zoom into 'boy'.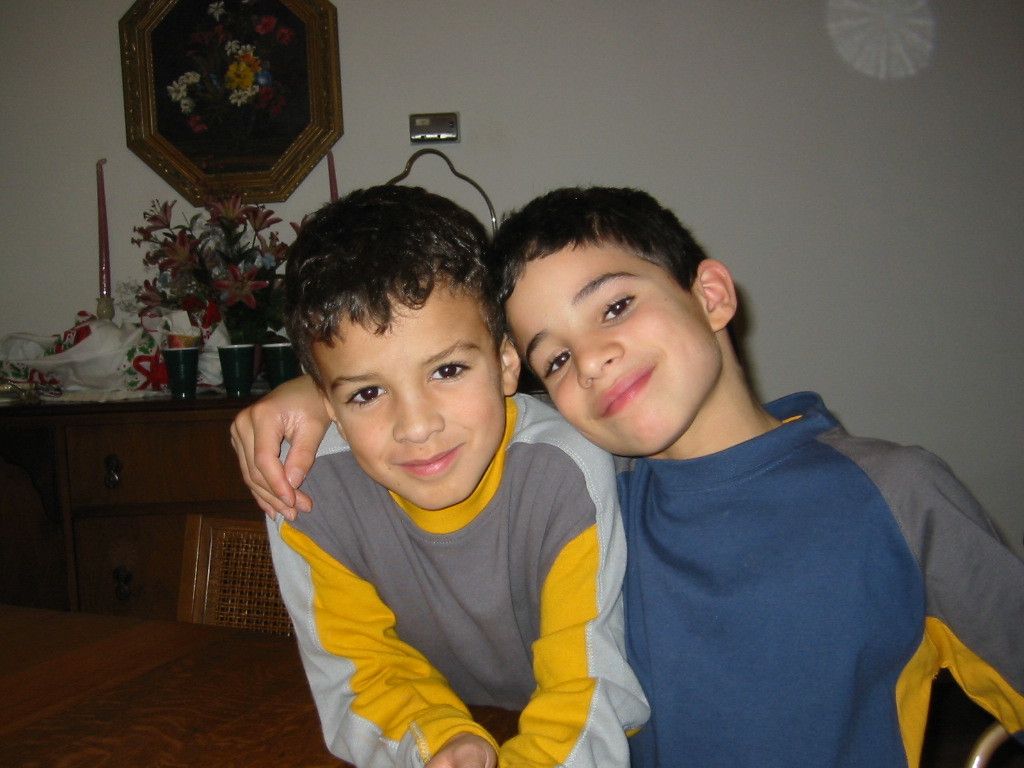
Zoom target: <region>253, 184, 654, 767</region>.
